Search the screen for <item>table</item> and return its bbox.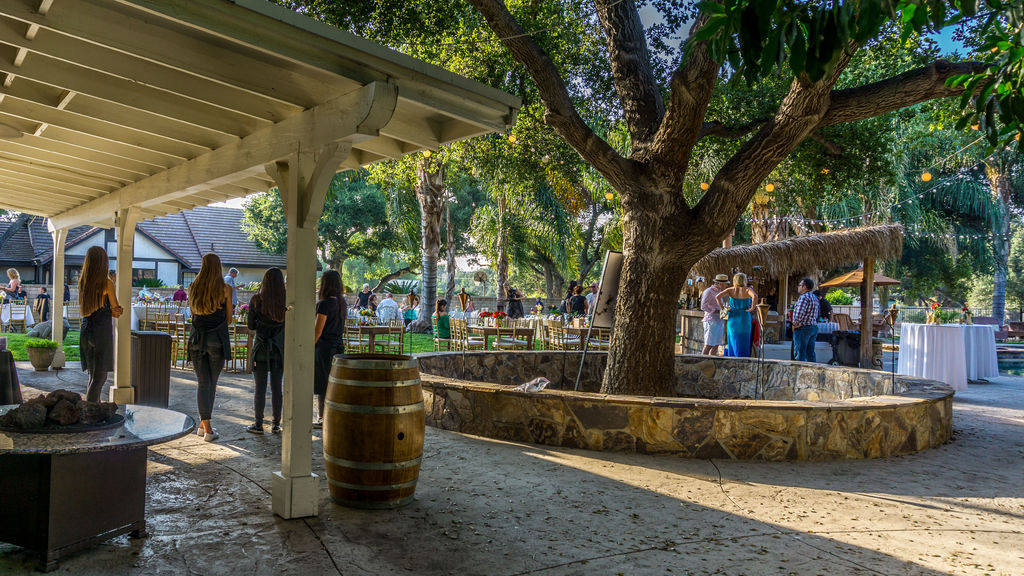
Found: l=945, t=319, r=1002, b=386.
